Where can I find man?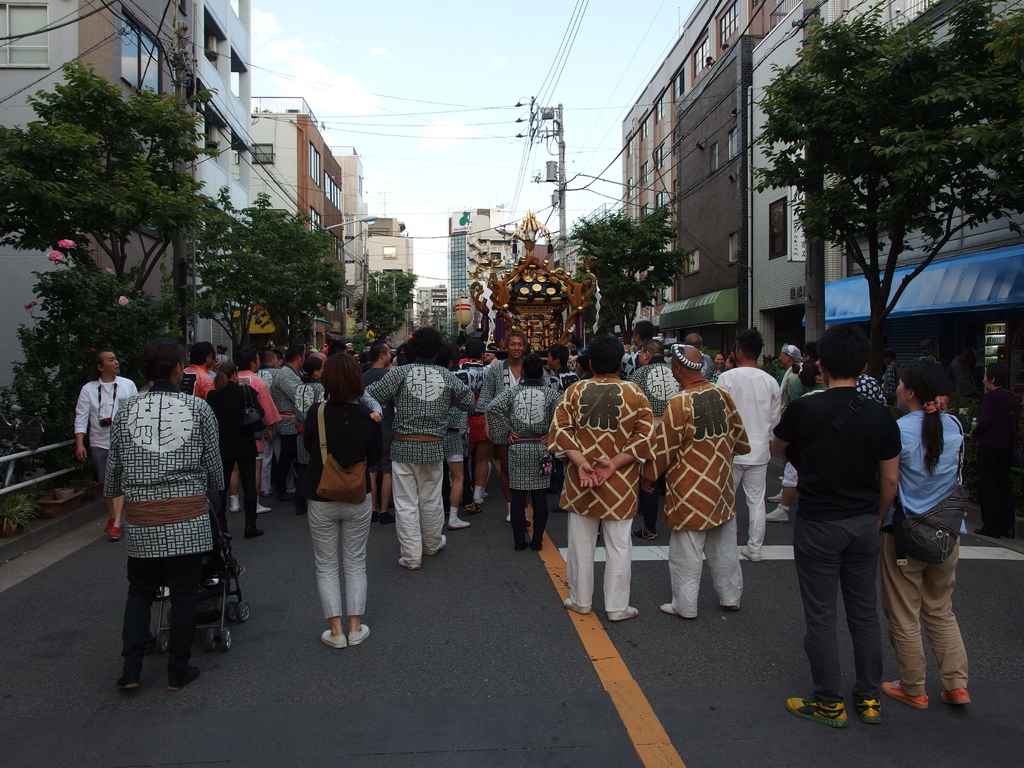
You can find it at region(717, 330, 791, 554).
